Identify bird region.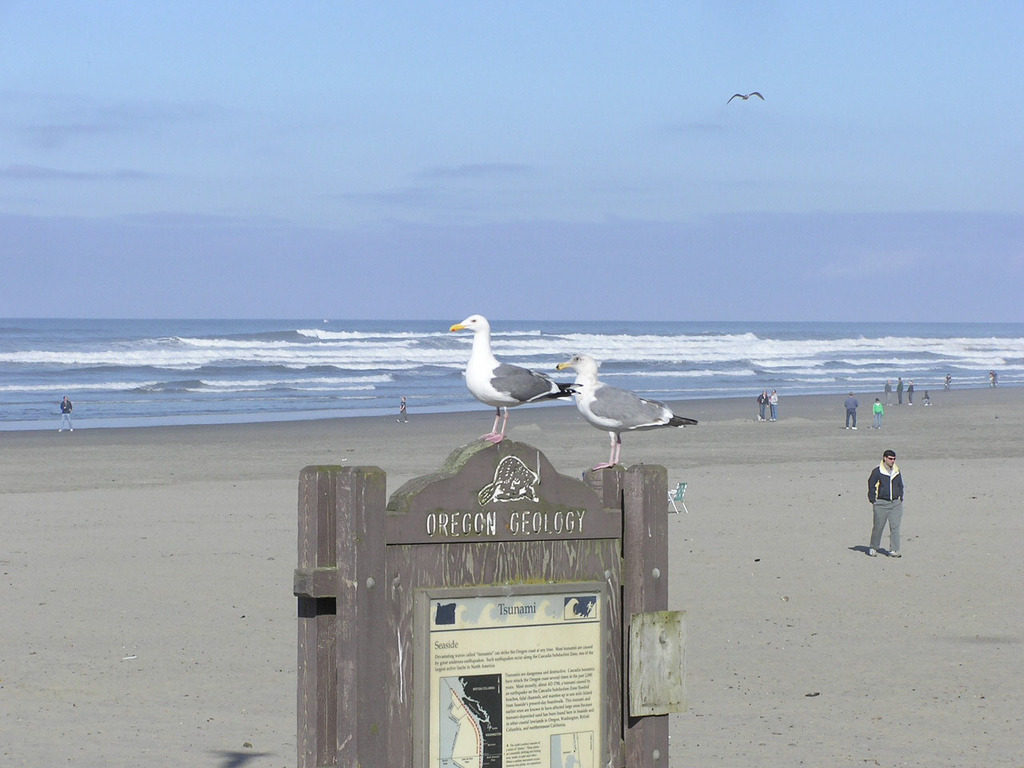
Region: 555, 350, 702, 476.
